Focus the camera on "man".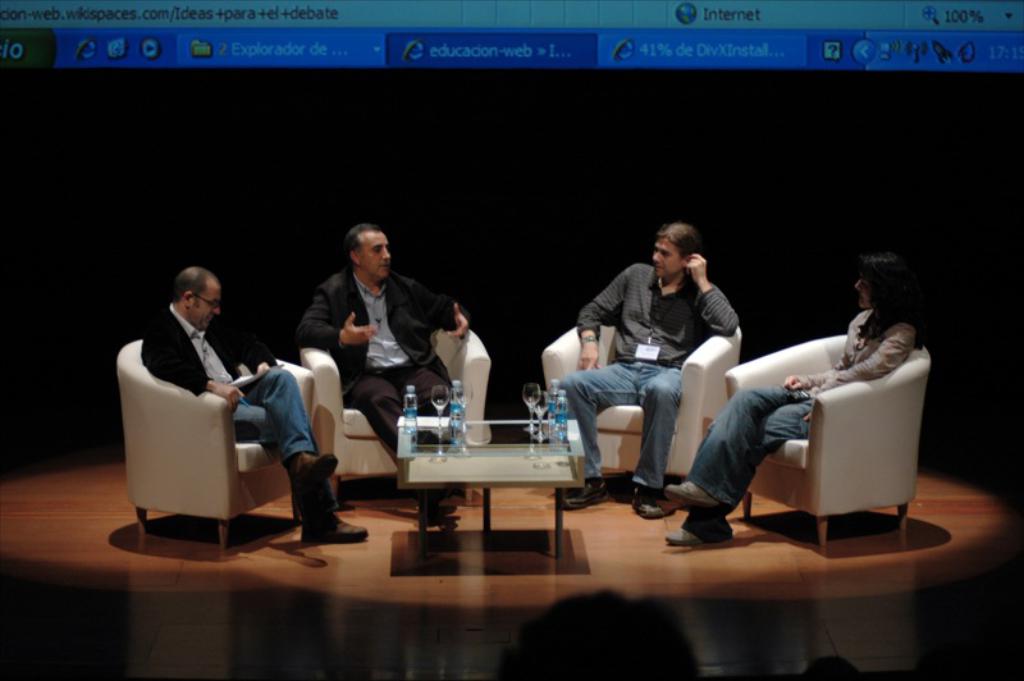
Focus region: box=[297, 224, 476, 526].
